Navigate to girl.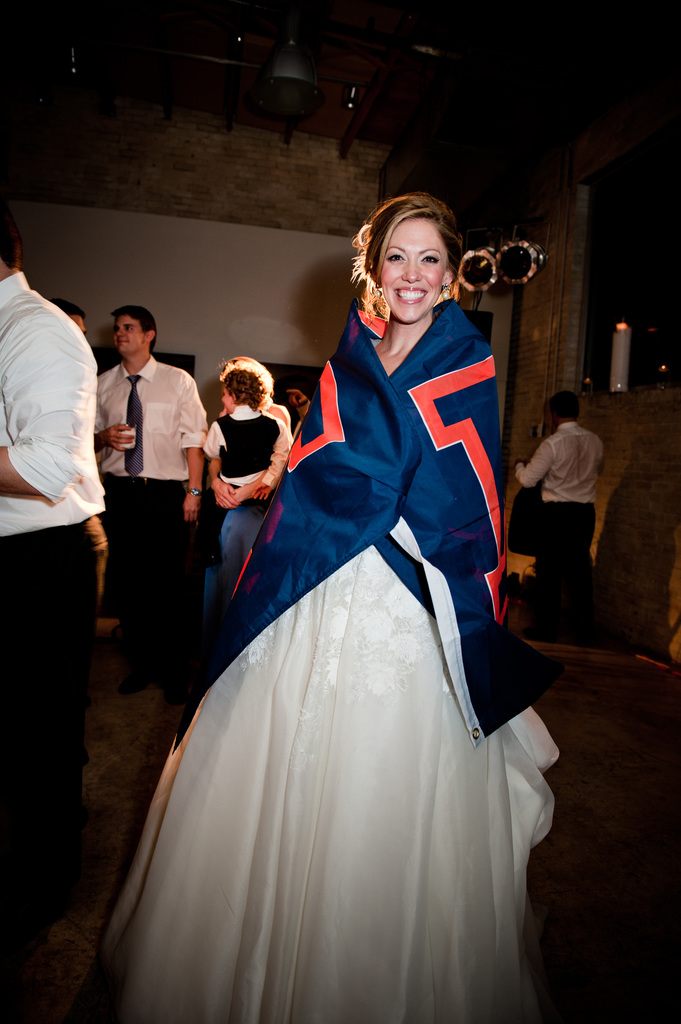
Navigation target: bbox=(102, 188, 564, 1023).
